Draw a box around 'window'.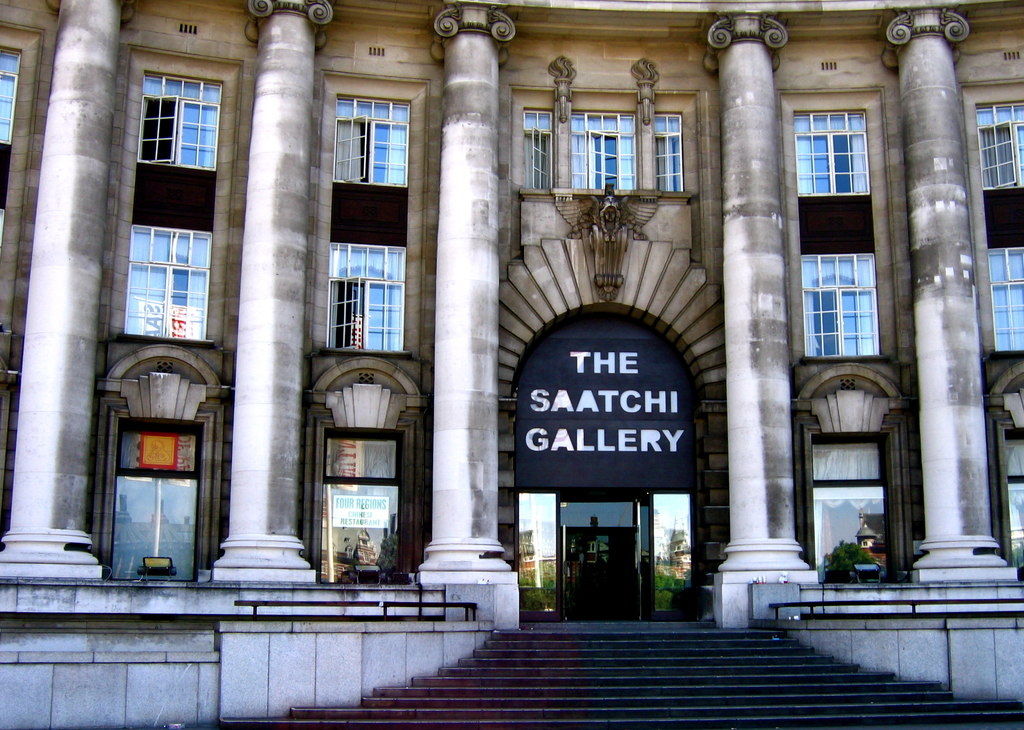
select_region(976, 103, 1023, 191).
